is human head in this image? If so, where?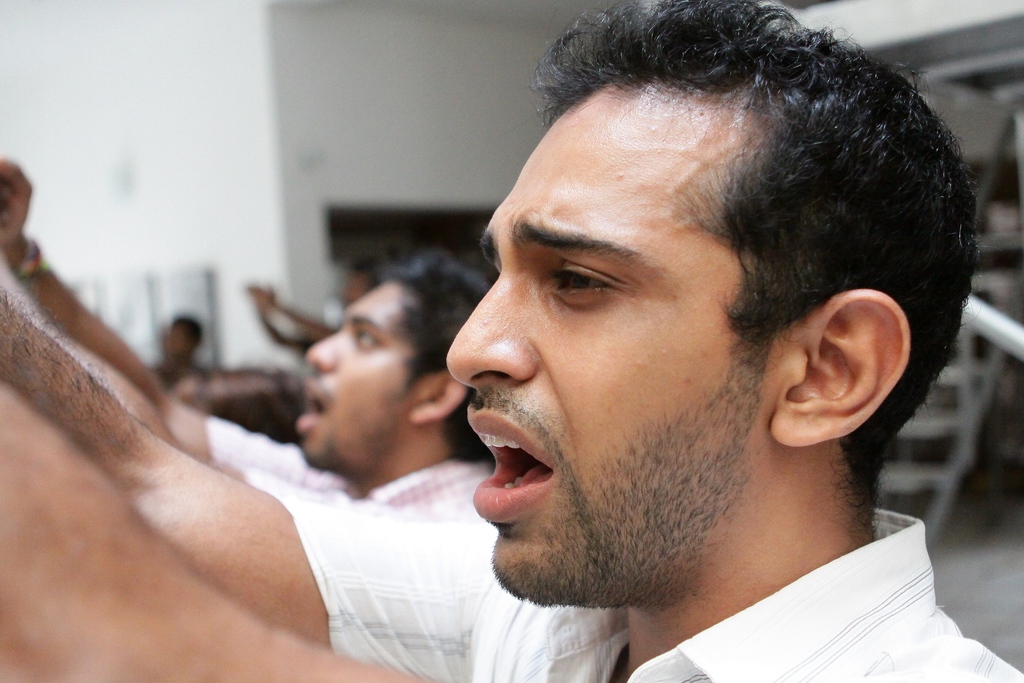
Yes, at [x1=438, y1=30, x2=913, y2=547].
